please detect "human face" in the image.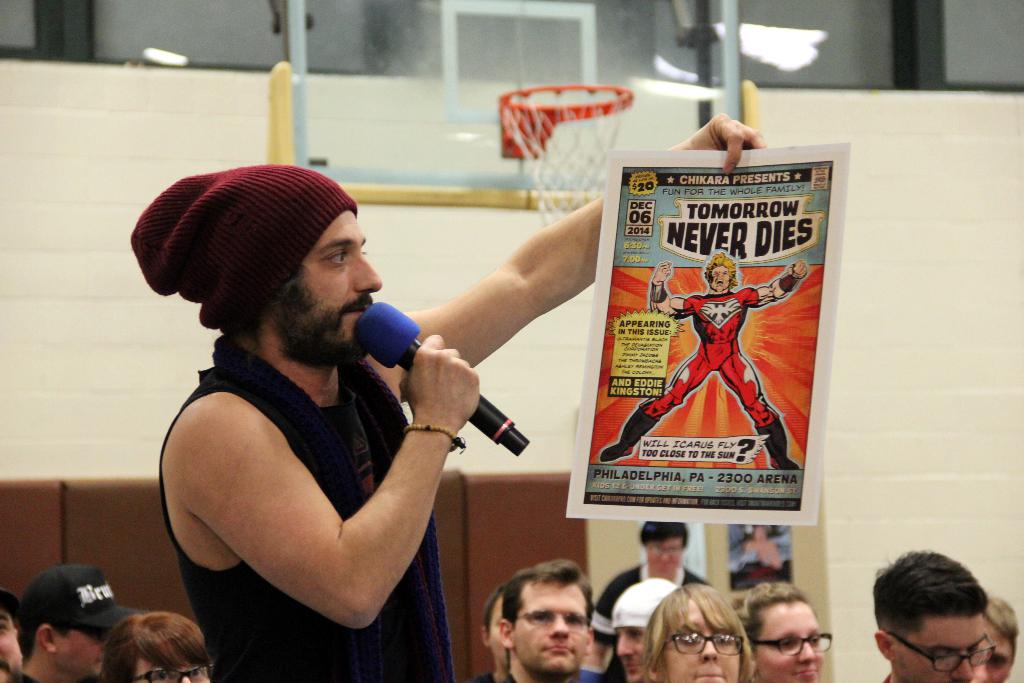
x1=0, y1=609, x2=20, y2=682.
